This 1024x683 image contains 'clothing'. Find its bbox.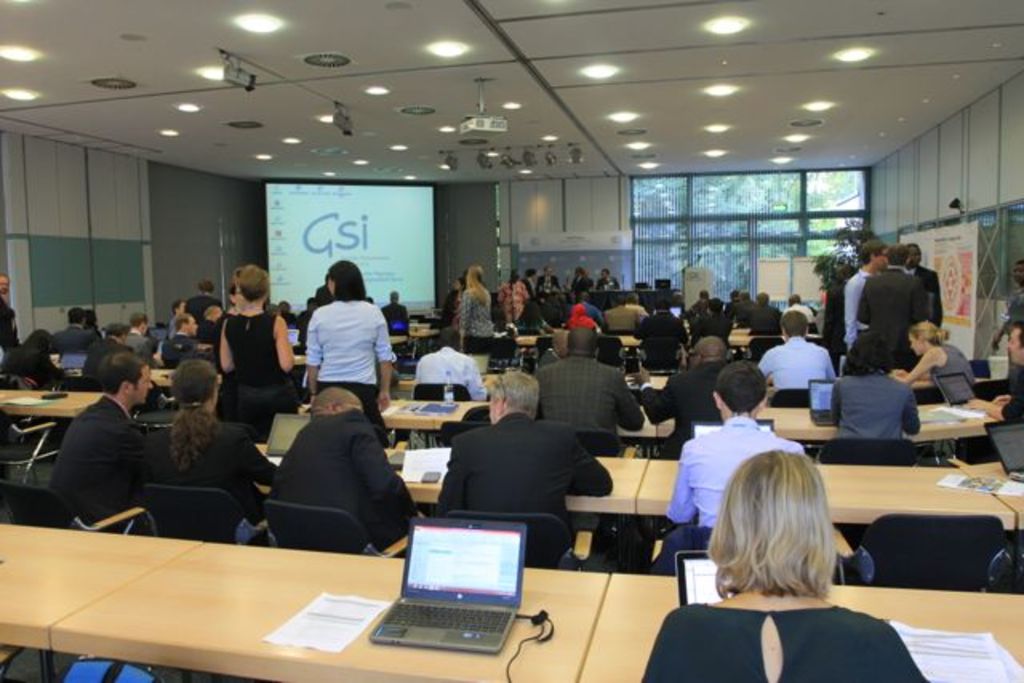
<bbox>907, 269, 938, 326</bbox>.
